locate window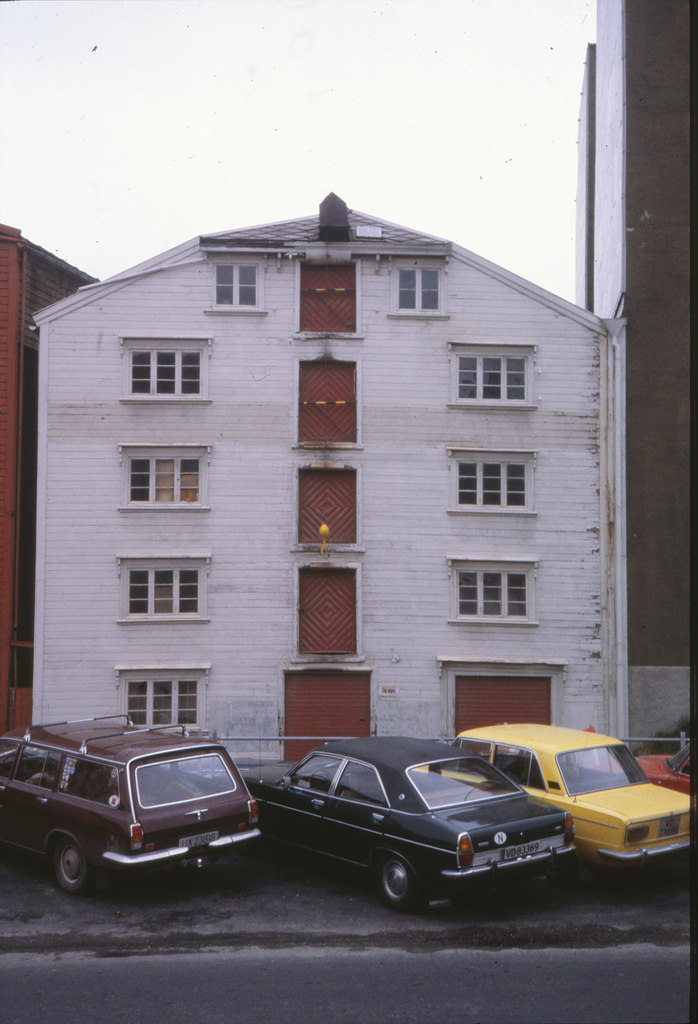
448 459 534 508
